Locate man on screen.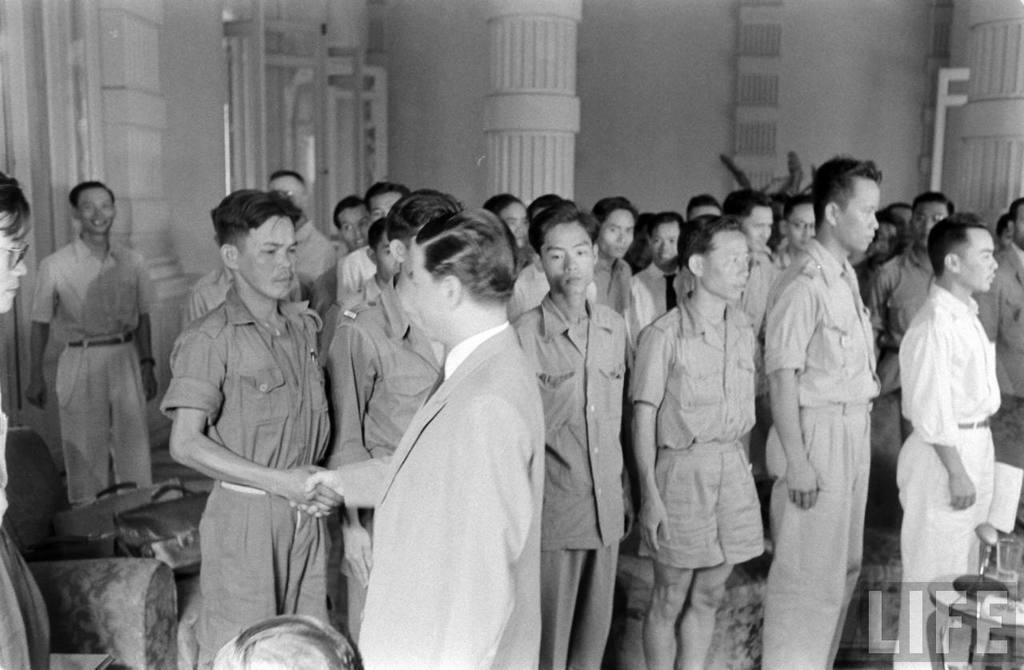
On screen at BBox(316, 206, 547, 669).
